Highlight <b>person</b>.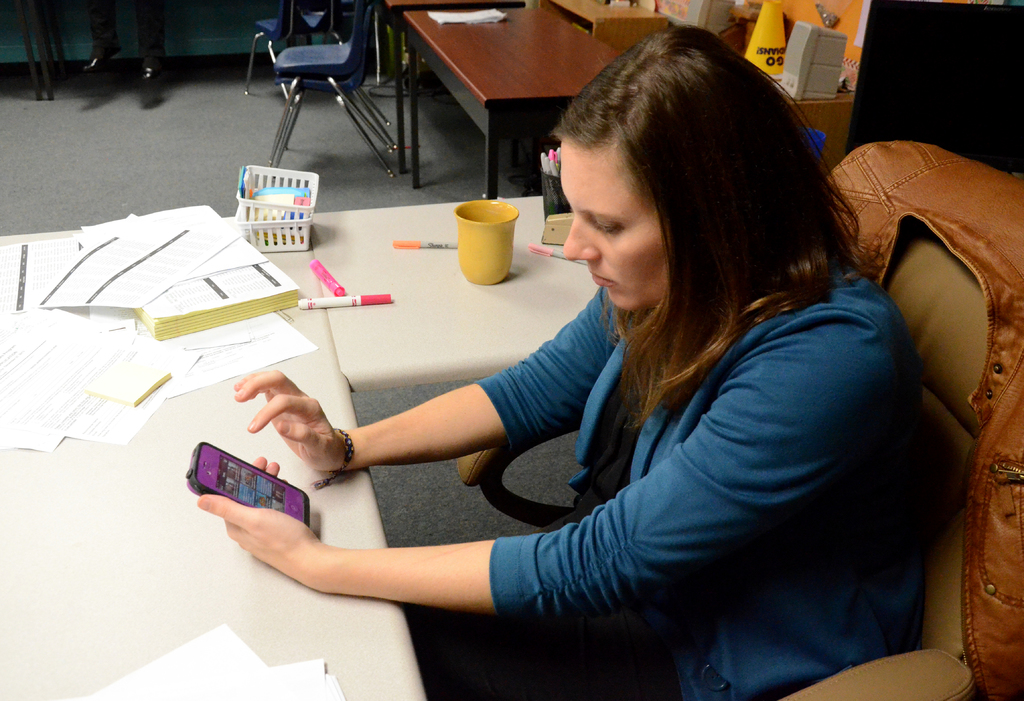
Highlighted region: locate(78, 0, 168, 87).
